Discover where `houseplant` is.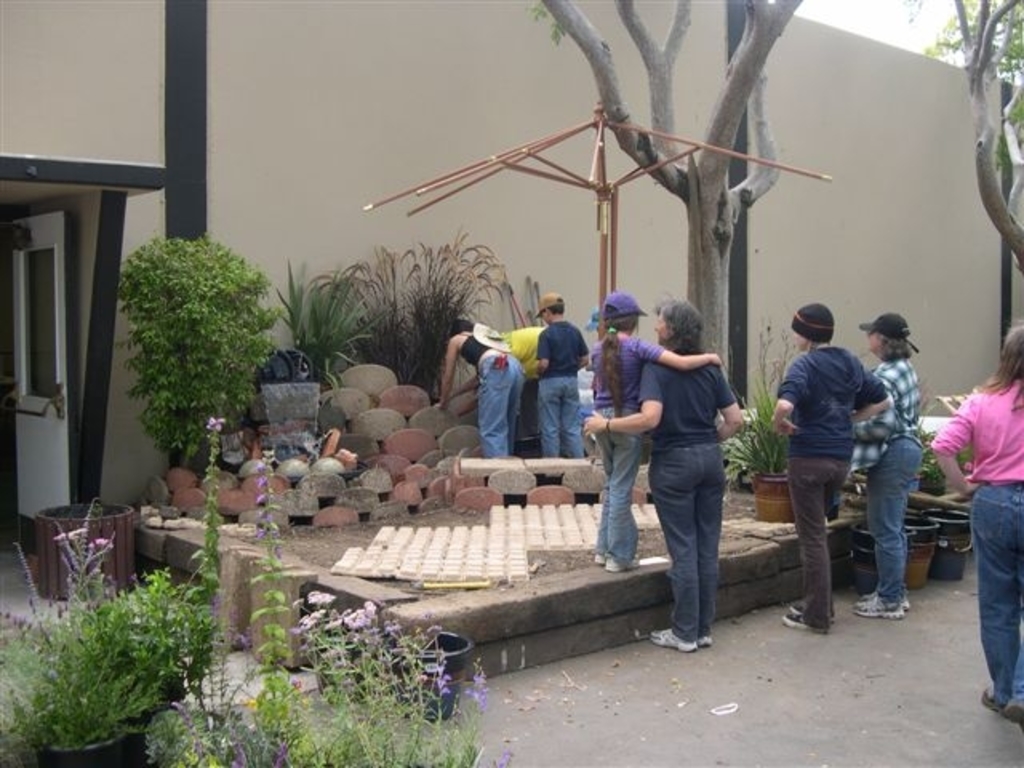
Discovered at {"left": 0, "top": 542, "right": 221, "bottom": 766}.
